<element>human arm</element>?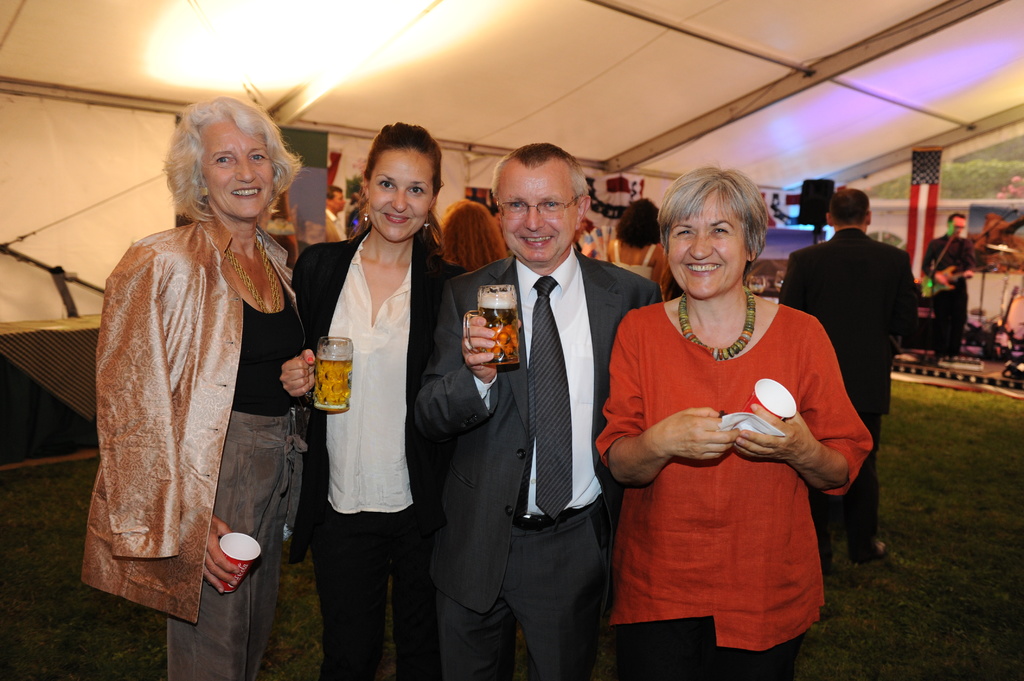
(x1=779, y1=251, x2=798, y2=311)
